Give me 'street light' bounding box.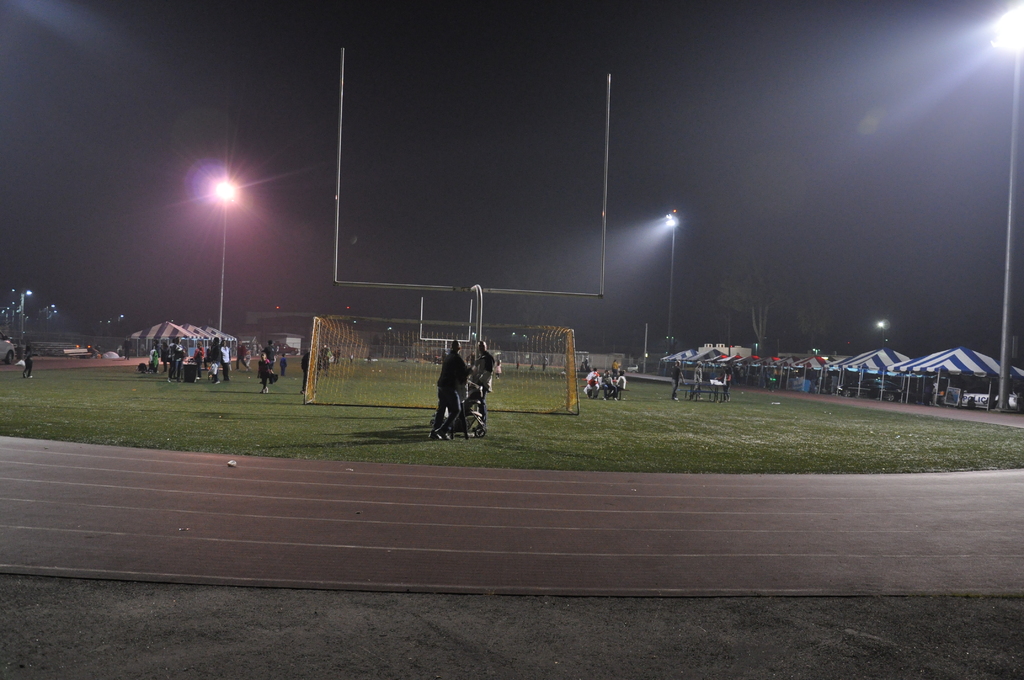
BBox(875, 320, 890, 348).
